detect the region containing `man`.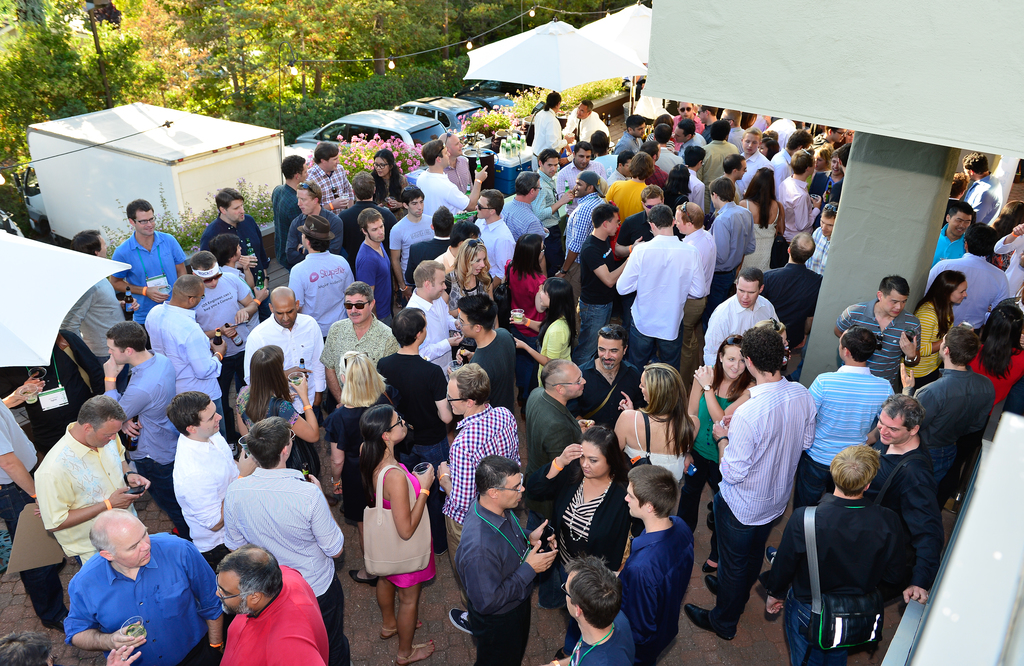
21 402 145 601.
